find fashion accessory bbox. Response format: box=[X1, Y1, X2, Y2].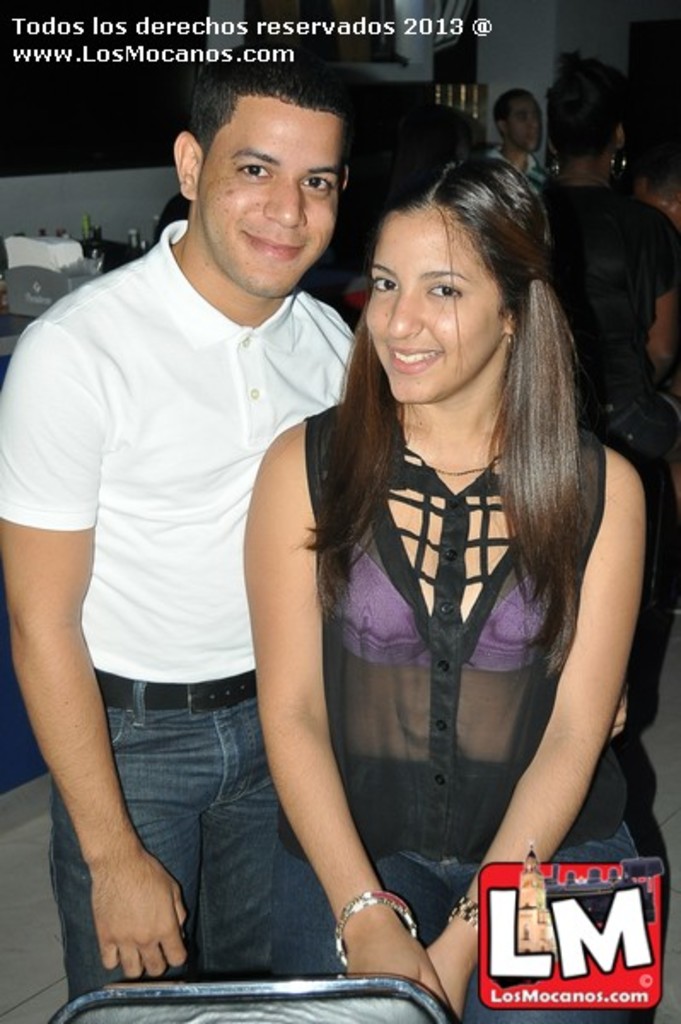
box=[444, 893, 480, 930].
